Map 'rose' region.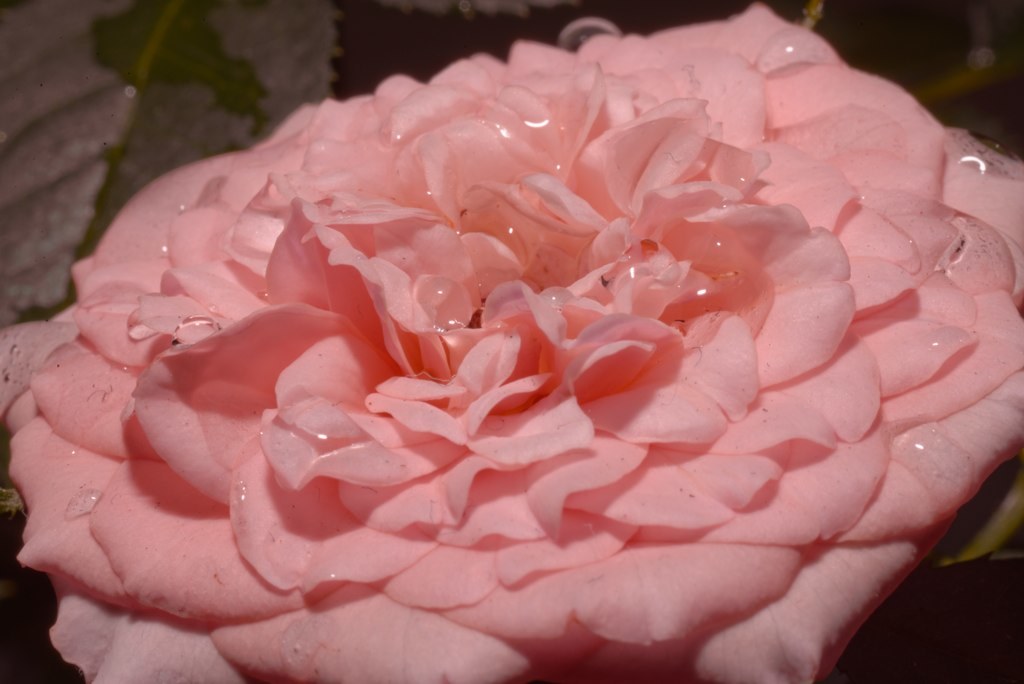
Mapped to [left=0, top=0, right=1023, bottom=683].
